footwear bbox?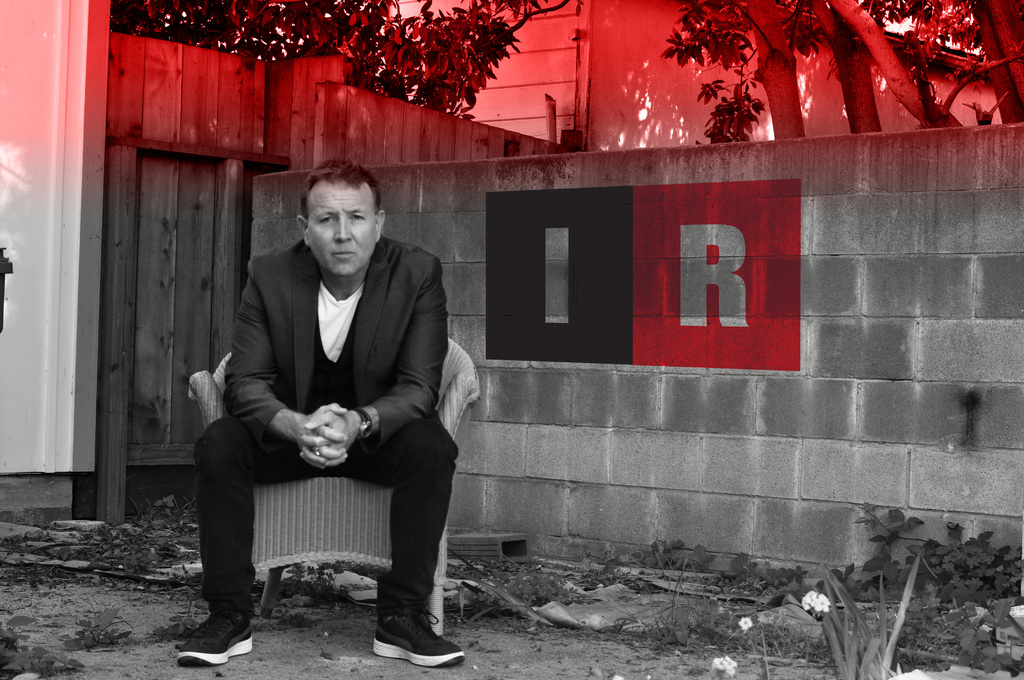
crop(182, 608, 253, 665)
